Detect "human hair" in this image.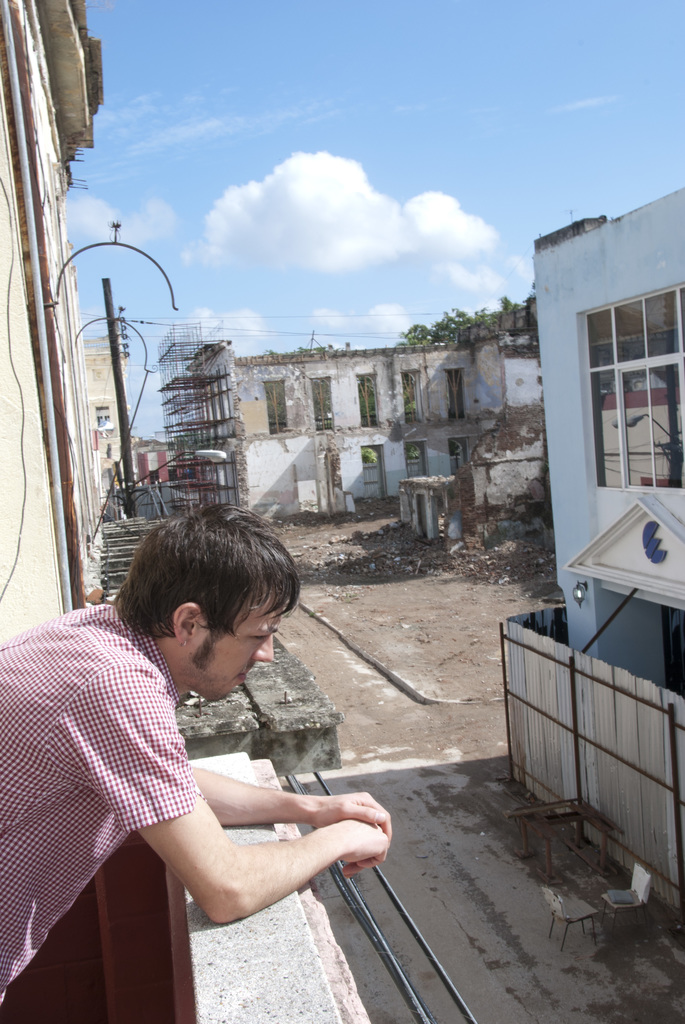
Detection: box=[113, 505, 300, 666].
